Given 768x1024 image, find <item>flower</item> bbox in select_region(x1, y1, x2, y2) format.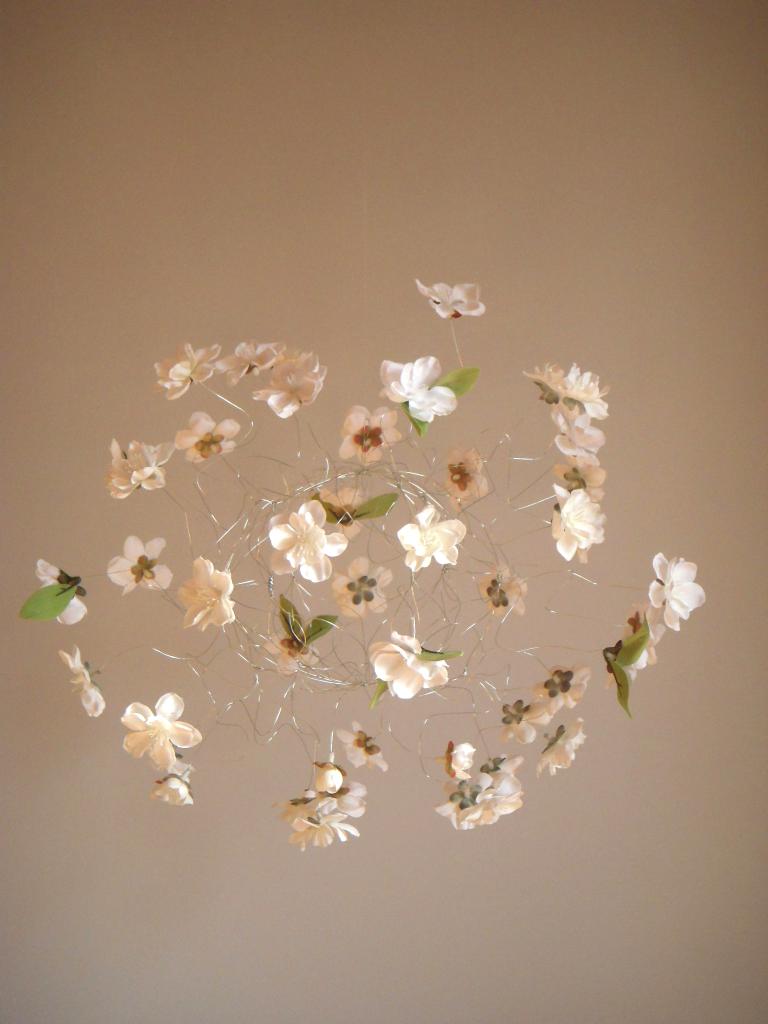
select_region(38, 559, 88, 624).
